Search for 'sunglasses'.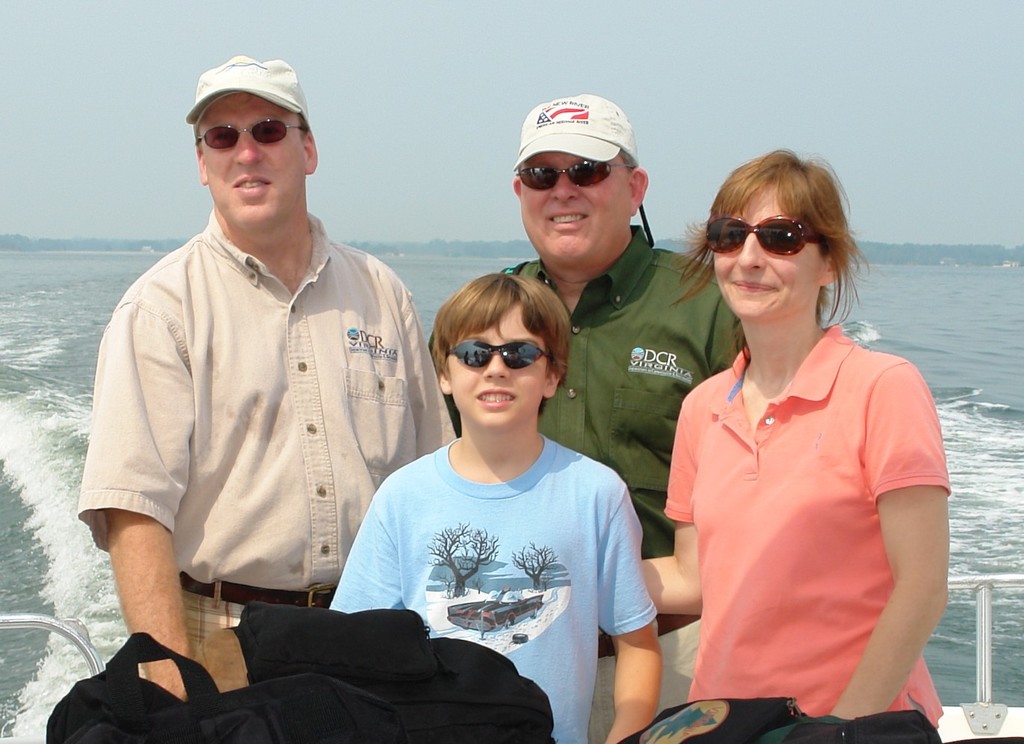
Found at [left=194, top=125, right=310, bottom=145].
